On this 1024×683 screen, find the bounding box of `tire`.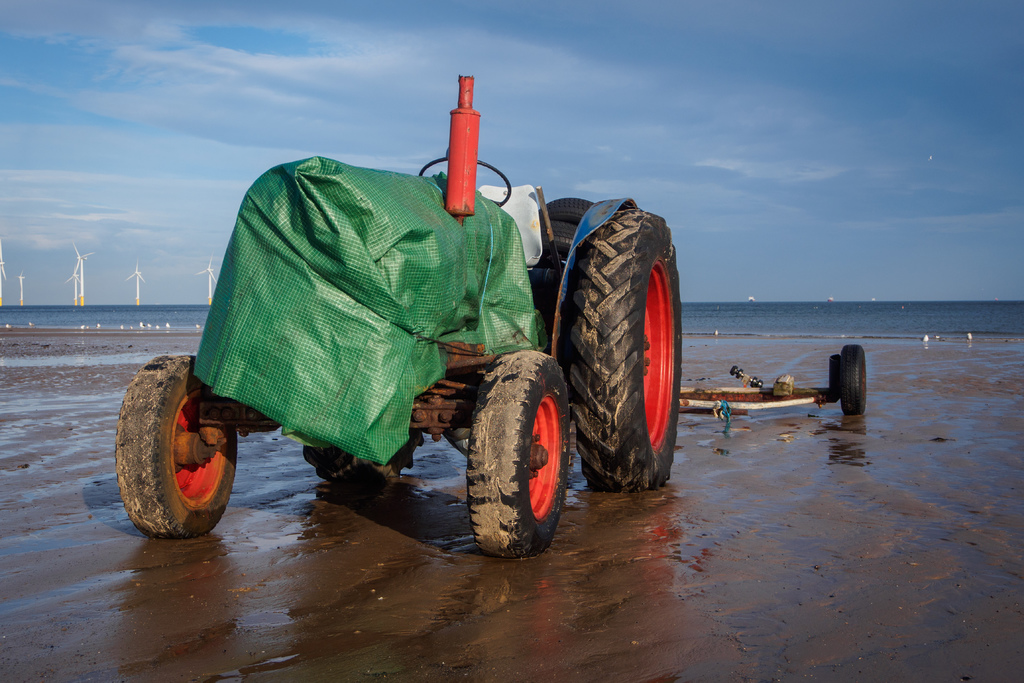
Bounding box: 115 352 240 537.
